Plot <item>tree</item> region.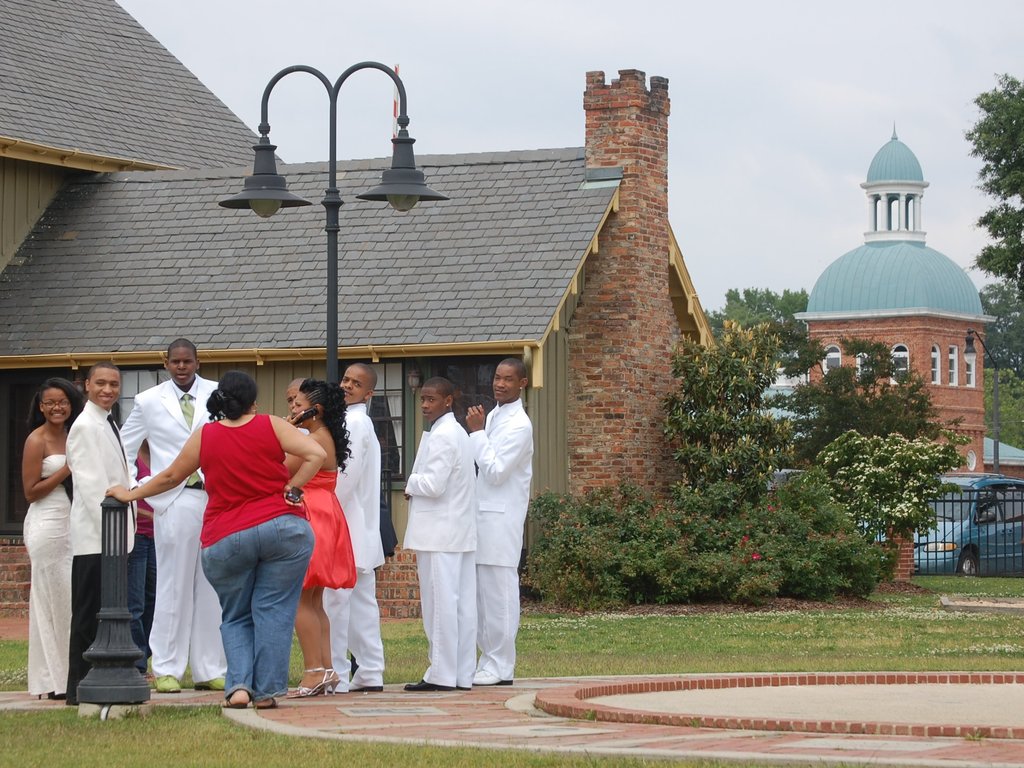
Plotted at x1=665 y1=319 x2=801 y2=516.
